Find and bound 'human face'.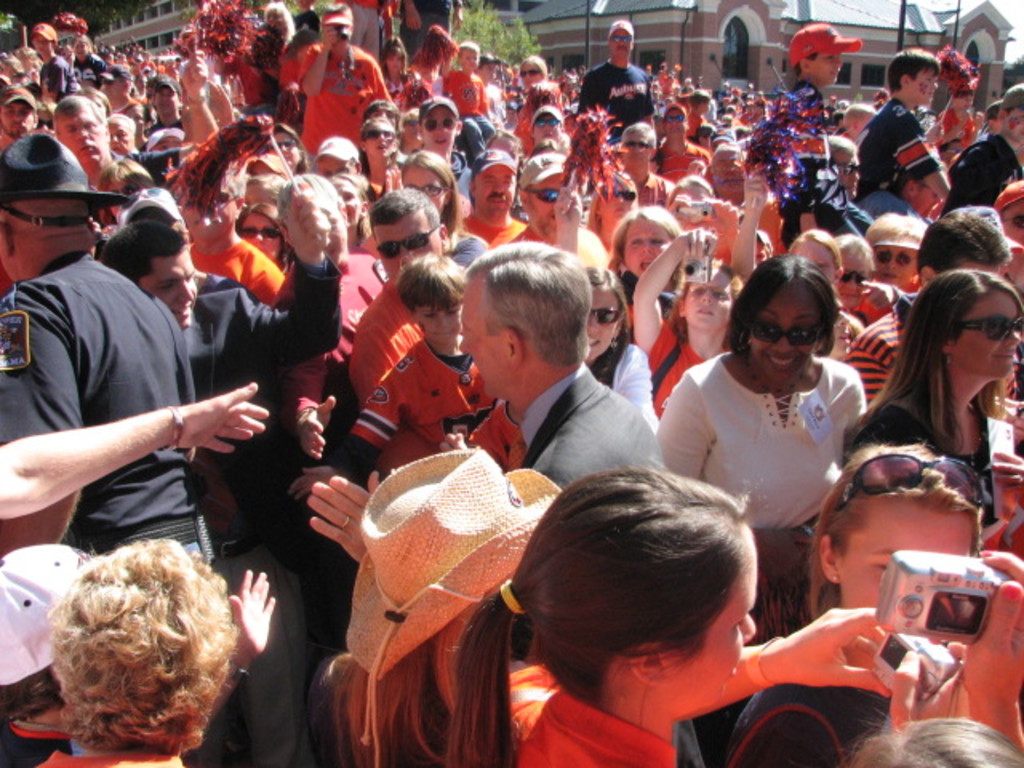
Bound: [left=424, top=106, right=454, bottom=149].
